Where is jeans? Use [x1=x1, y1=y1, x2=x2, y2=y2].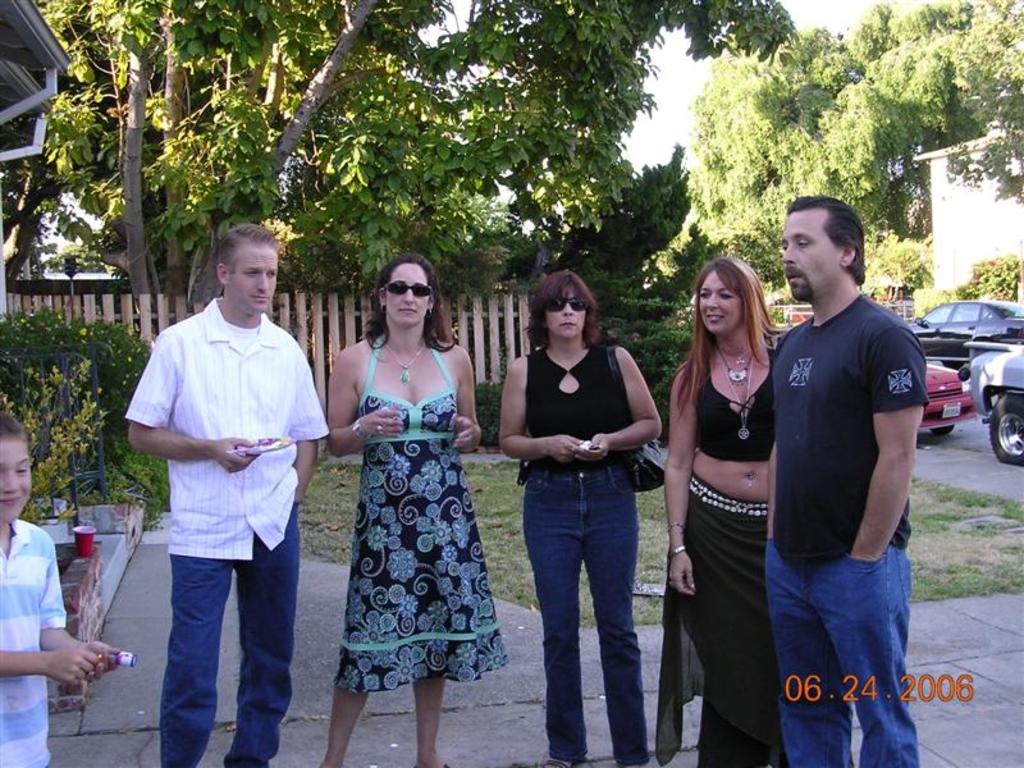
[x1=522, y1=466, x2=650, y2=765].
